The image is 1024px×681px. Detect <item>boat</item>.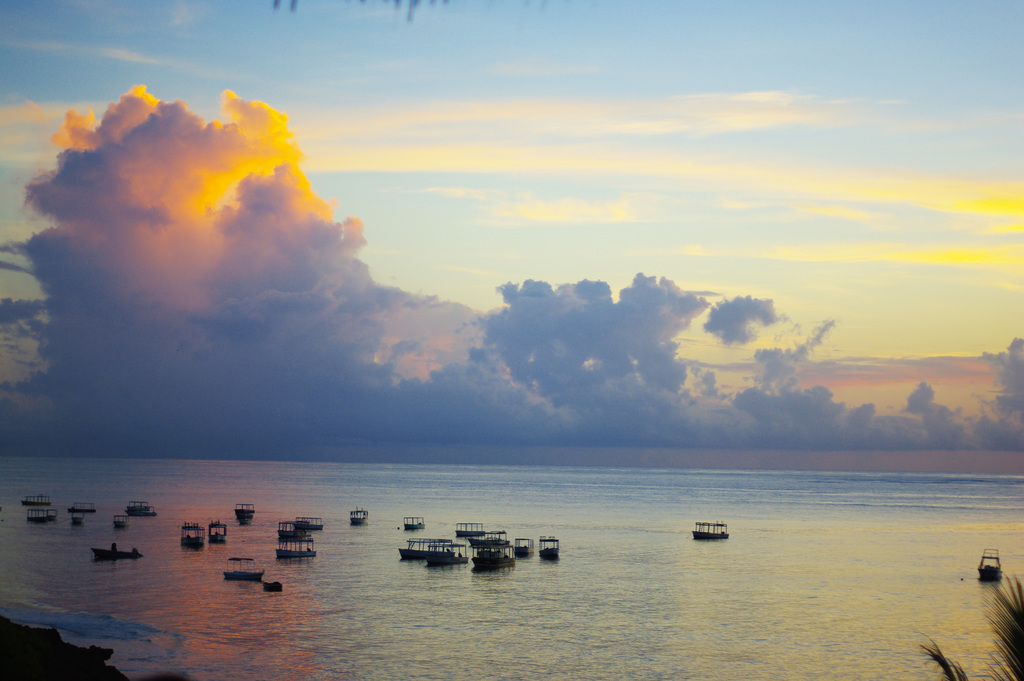
Detection: pyautogui.locateOnScreen(474, 545, 516, 570).
